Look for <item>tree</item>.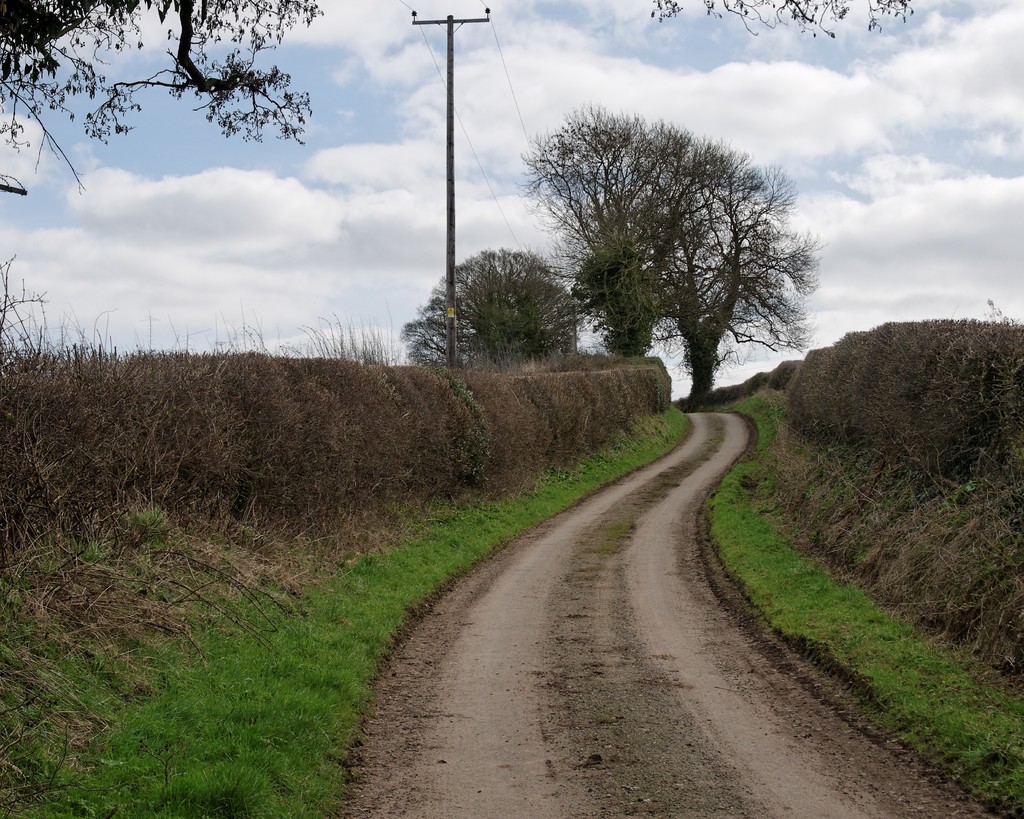
Found: (left=646, top=0, right=906, bottom=46).
